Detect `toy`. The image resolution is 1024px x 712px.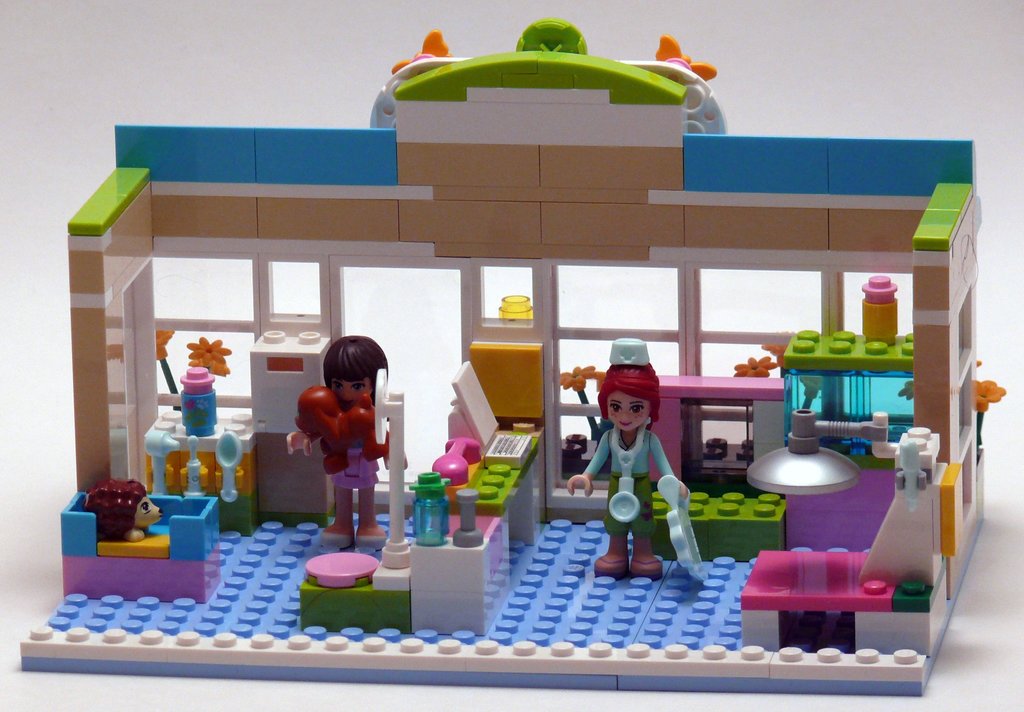
[x1=563, y1=331, x2=714, y2=595].
